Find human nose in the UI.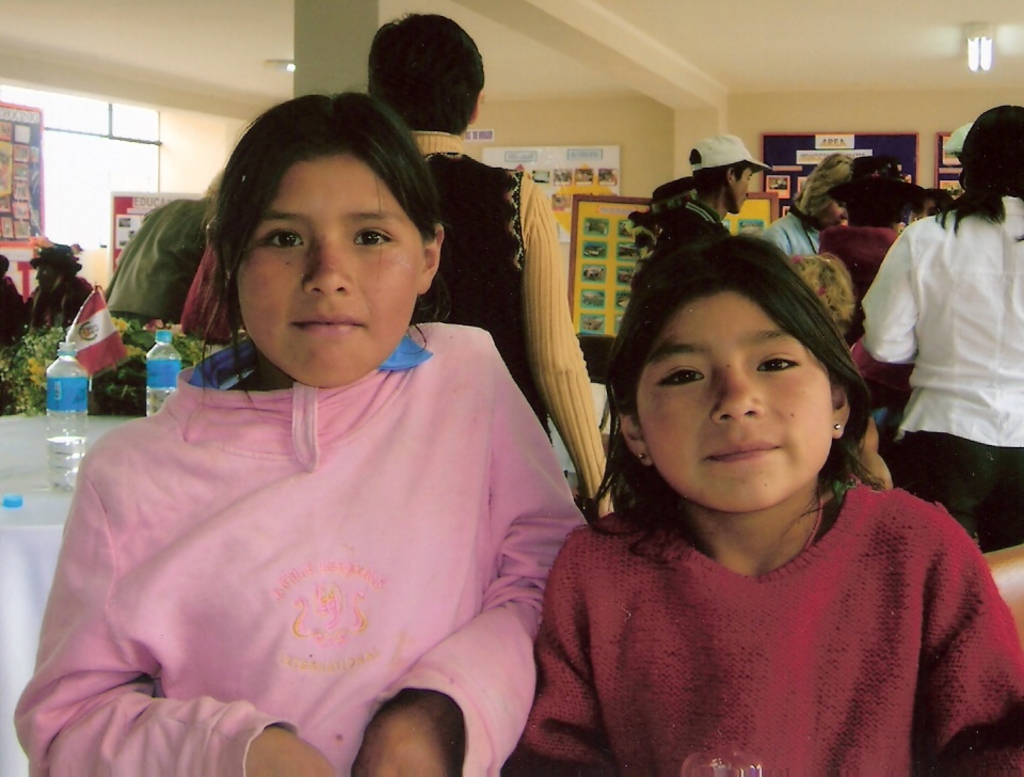
UI element at BBox(301, 240, 351, 292).
